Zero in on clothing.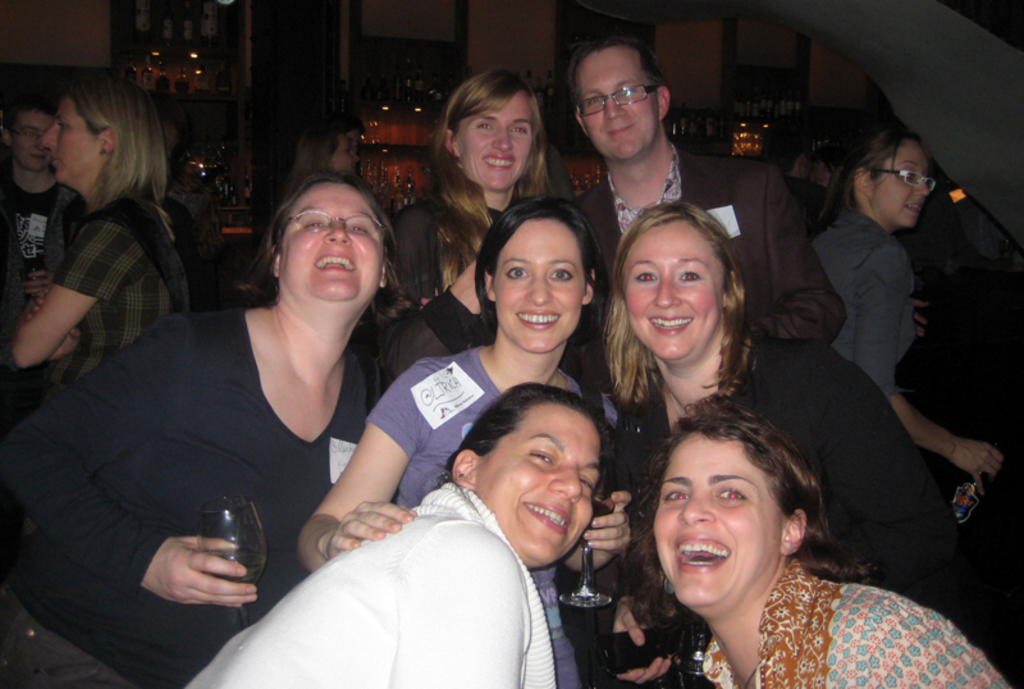
Zeroed in: [616,339,982,688].
